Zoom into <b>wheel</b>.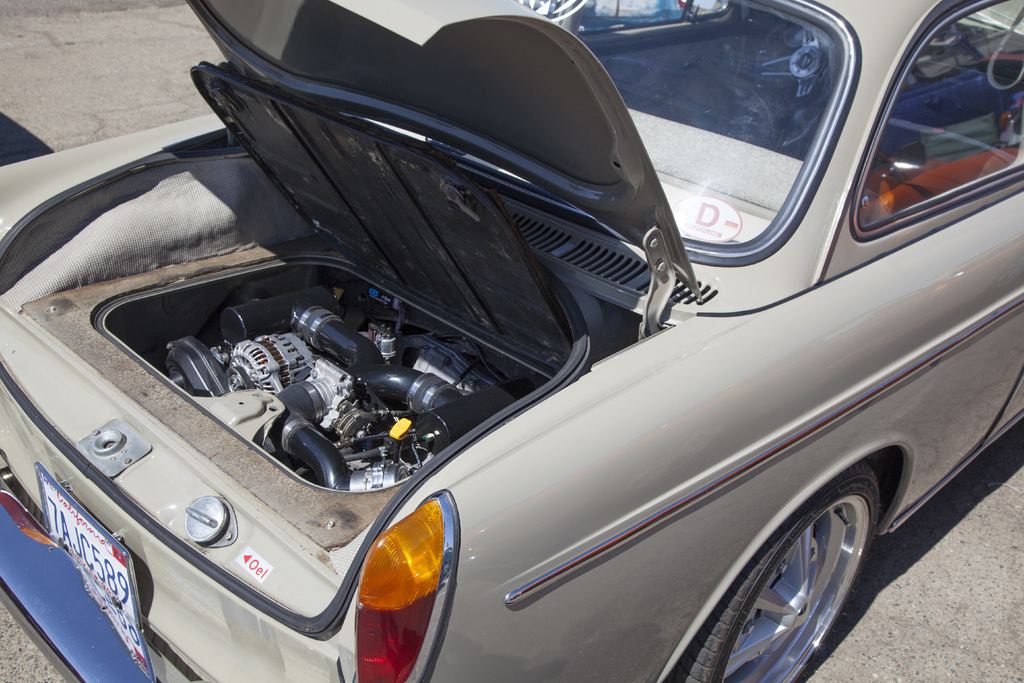
Zoom target: {"left": 696, "top": 458, "right": 896, "bottom": 680}.
